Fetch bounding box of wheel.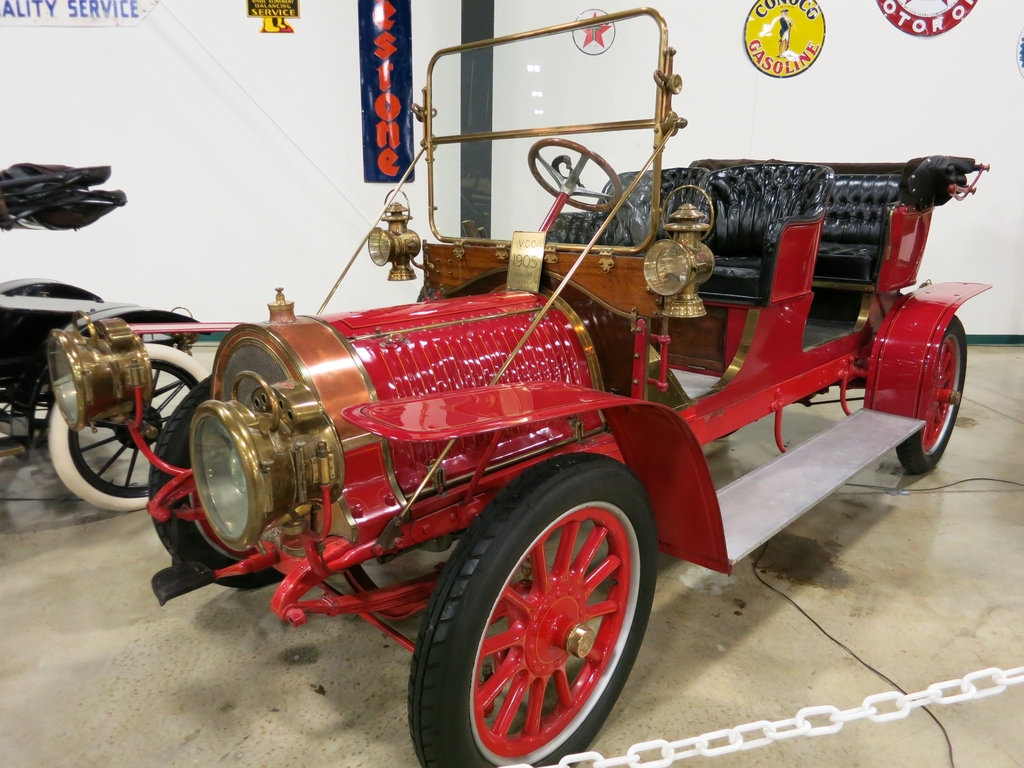
Bbox: 49 340 201 516.
